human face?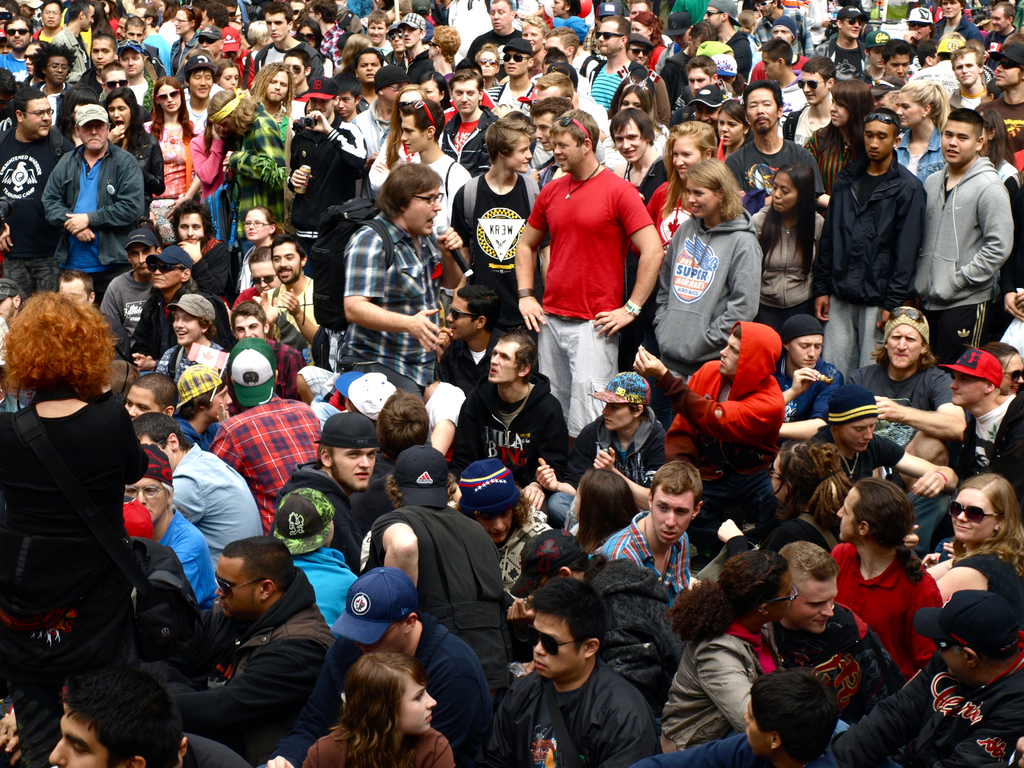
<box>774,584,800,620</box>
